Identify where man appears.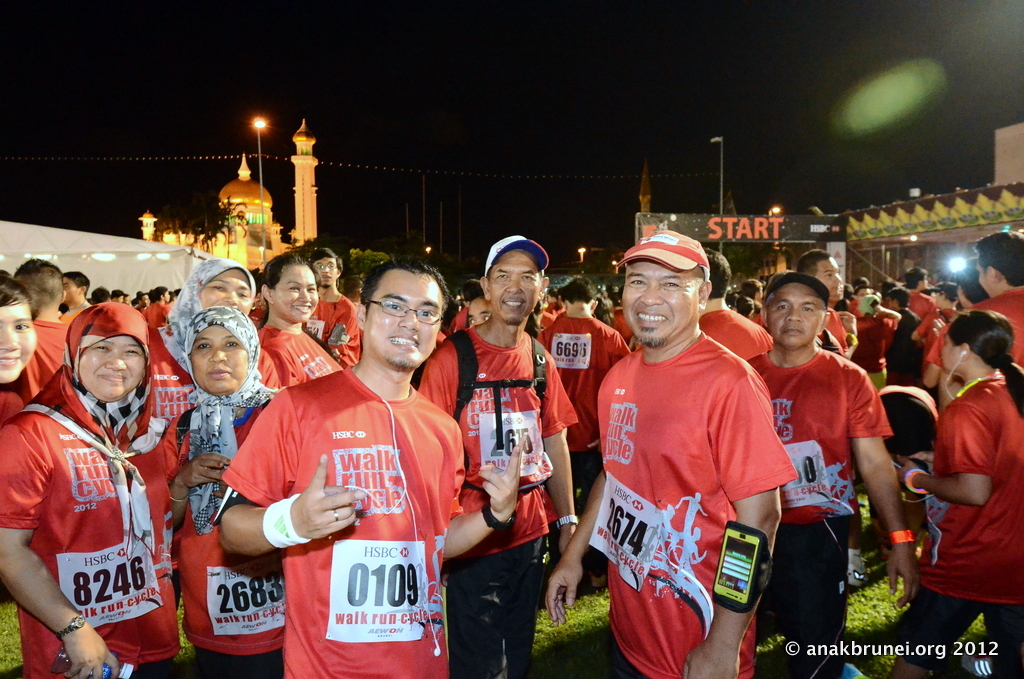
Appears at 534 271 623 594.
